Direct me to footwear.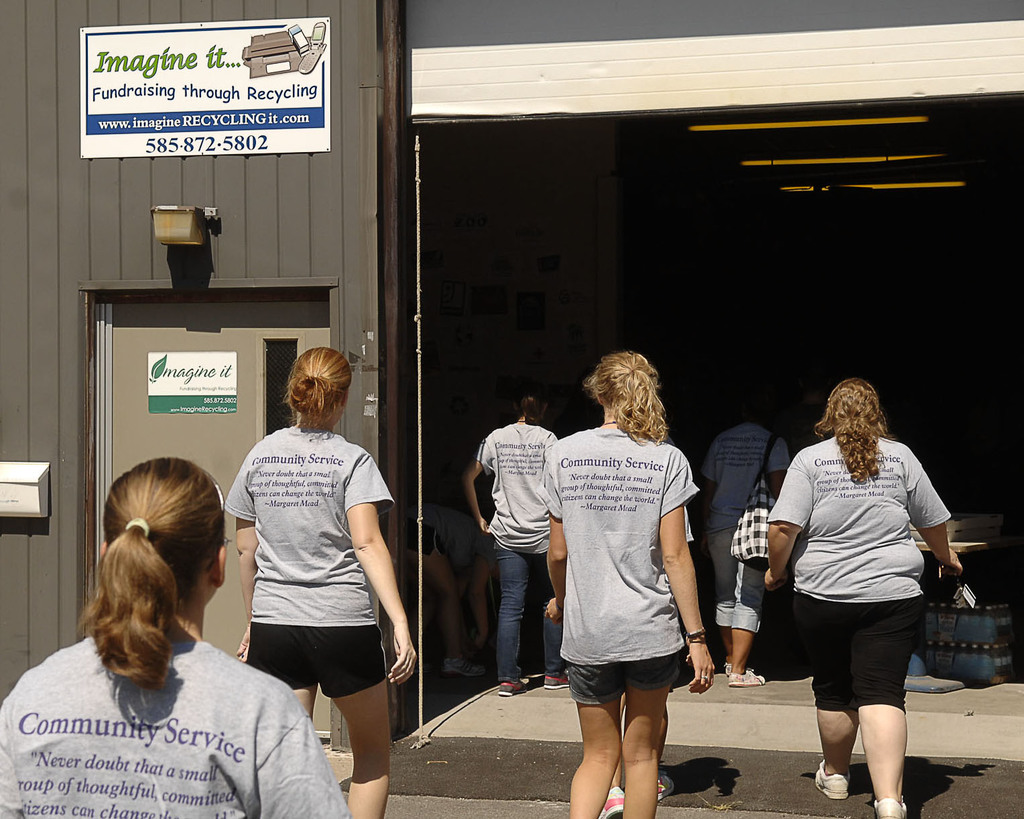
Direction: x1=869 y1=797 x2=907 y2=818.
